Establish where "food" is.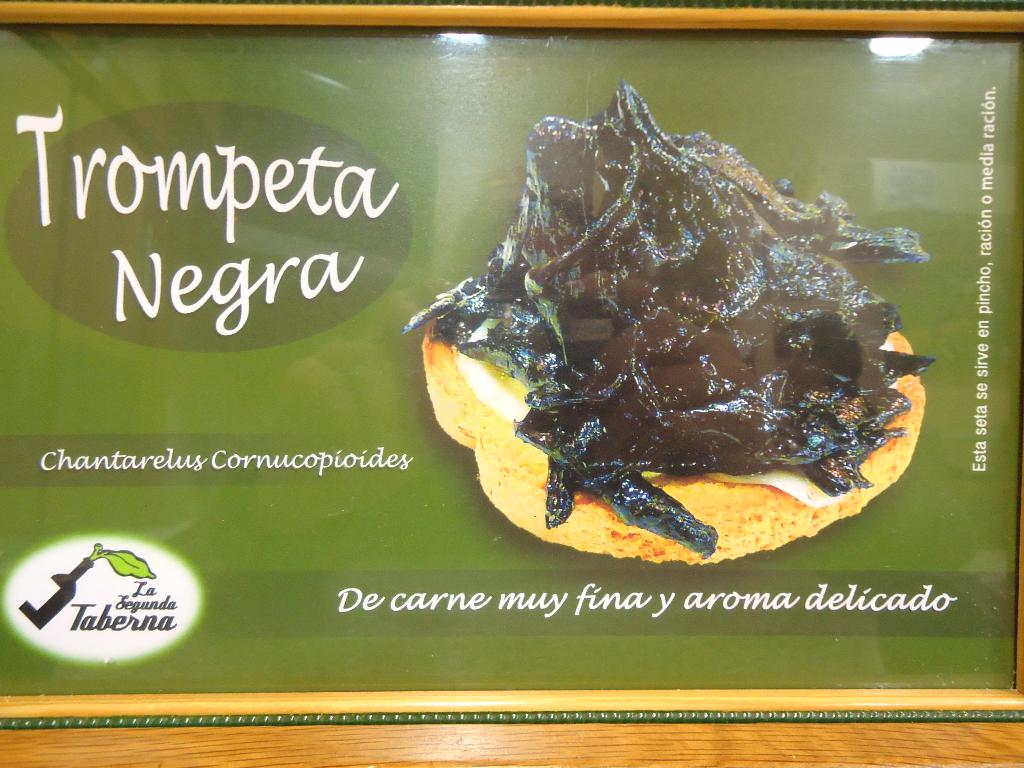
Established at detection(447, 94, 938, 589).
